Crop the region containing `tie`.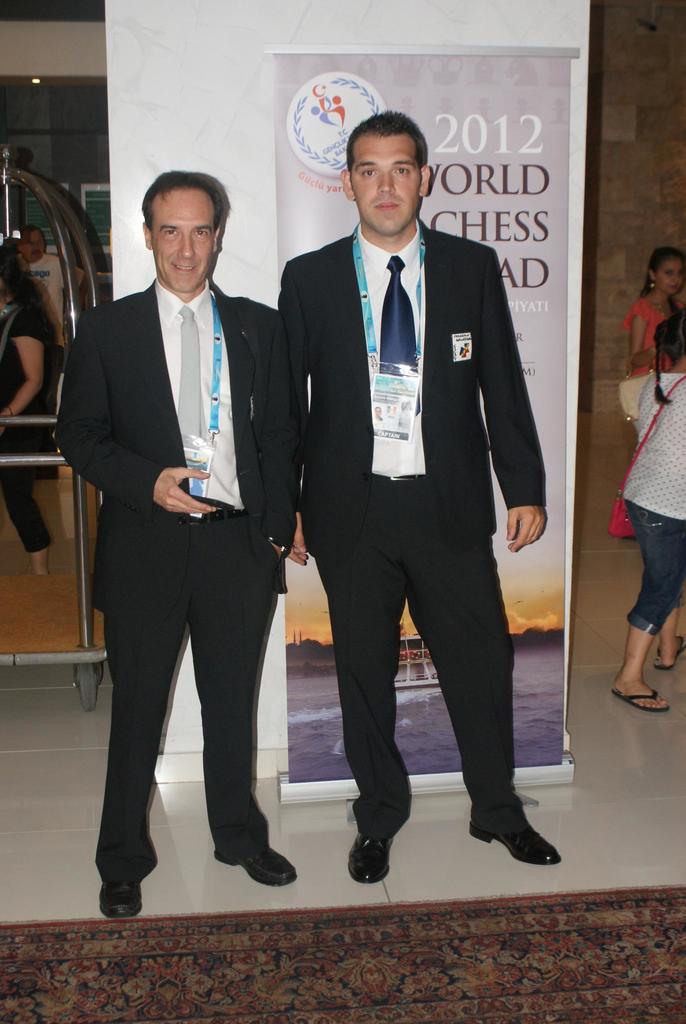
Crop region: (375,257,422,374).
